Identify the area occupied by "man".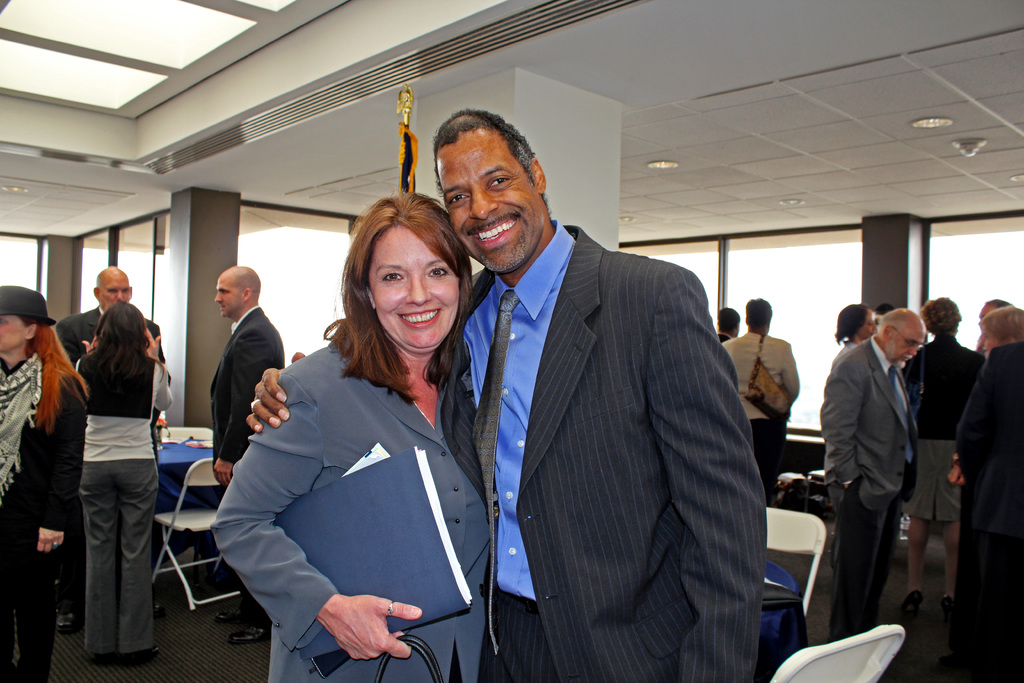
Area: box(714, 304, 740, 346).
